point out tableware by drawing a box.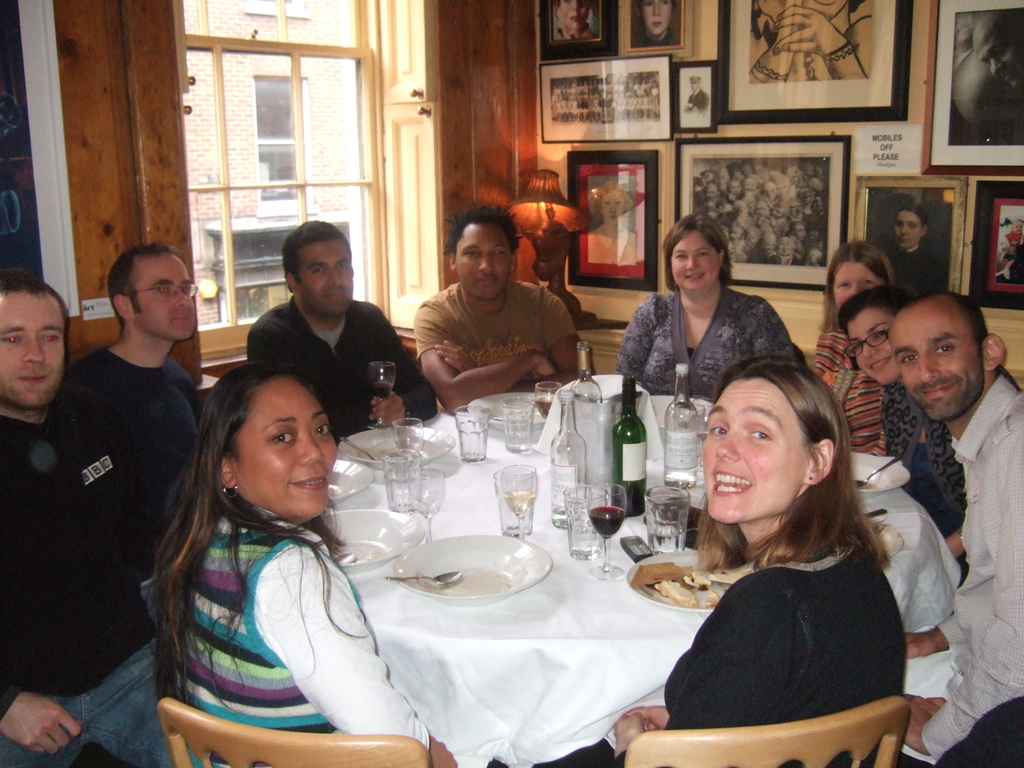
l=583, t=477, r=629, b=580.
